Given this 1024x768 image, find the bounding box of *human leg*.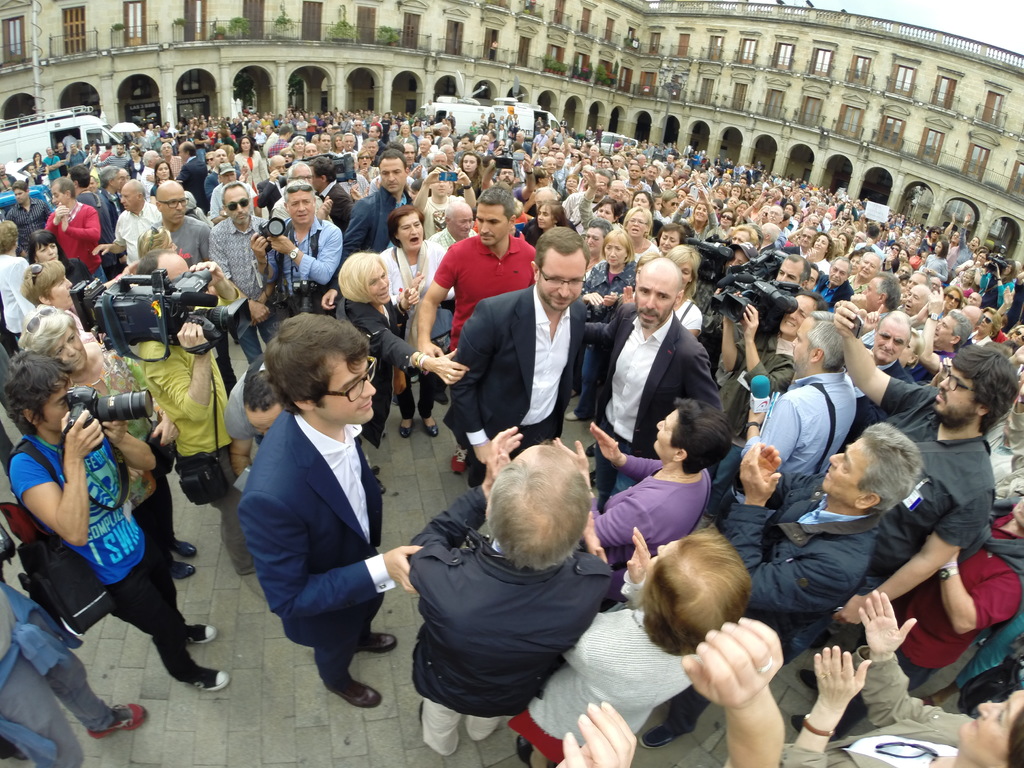
locate(0, 659, 83, 767).
